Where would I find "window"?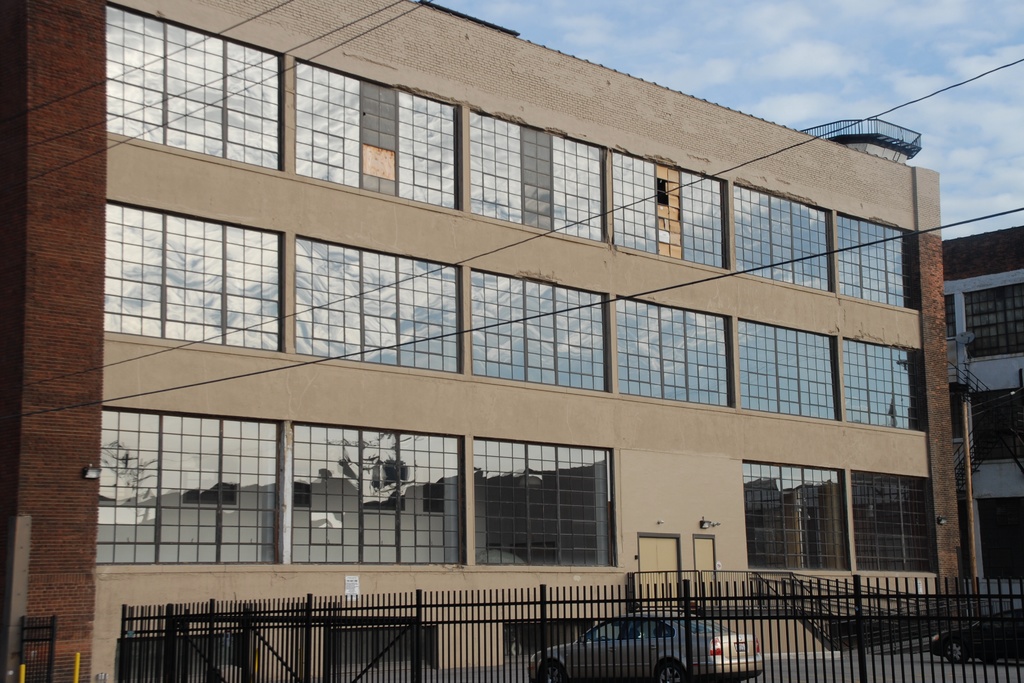
At <region>842, 338, 927, 427</region>.
